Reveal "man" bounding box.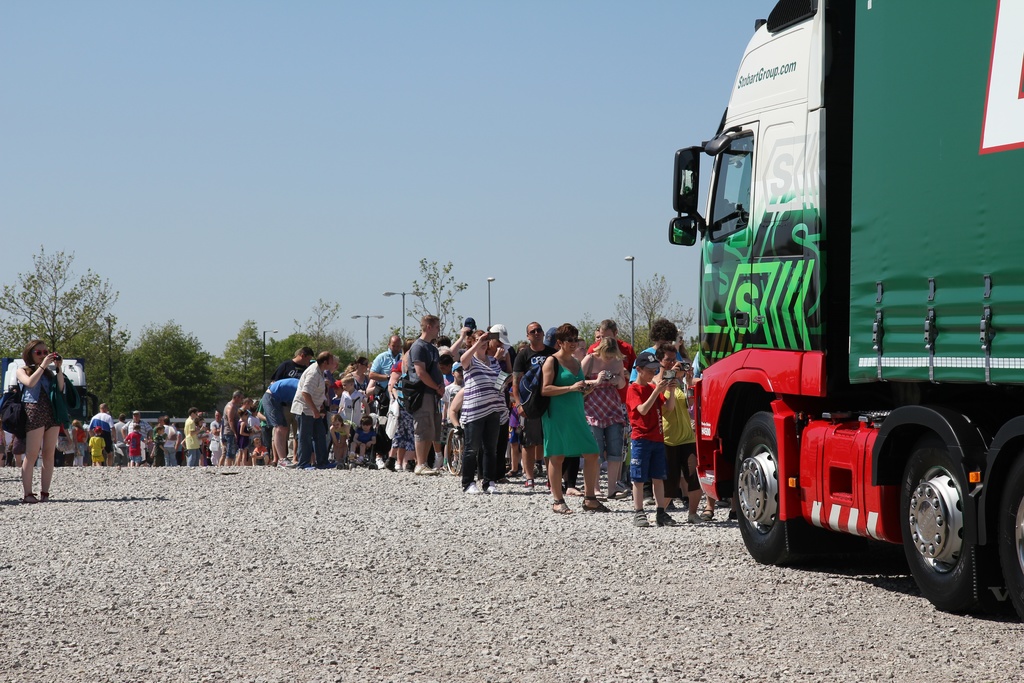
Revealed: 268 351 346 475.
